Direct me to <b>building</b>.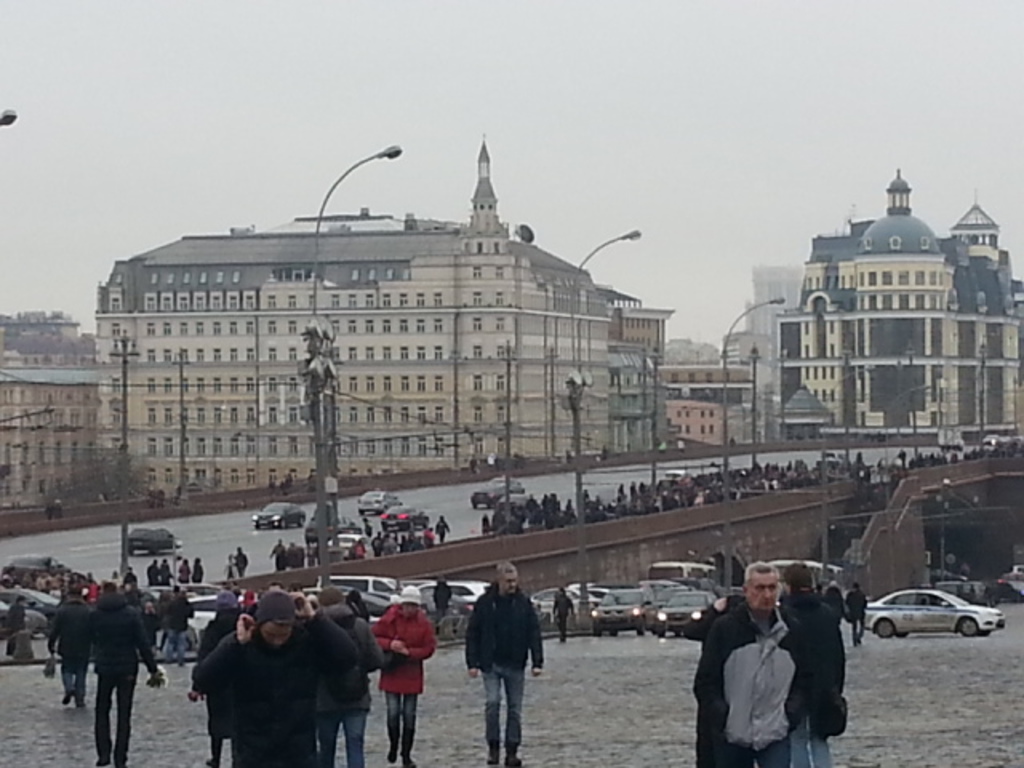
Direction: 96/142/611/499.
